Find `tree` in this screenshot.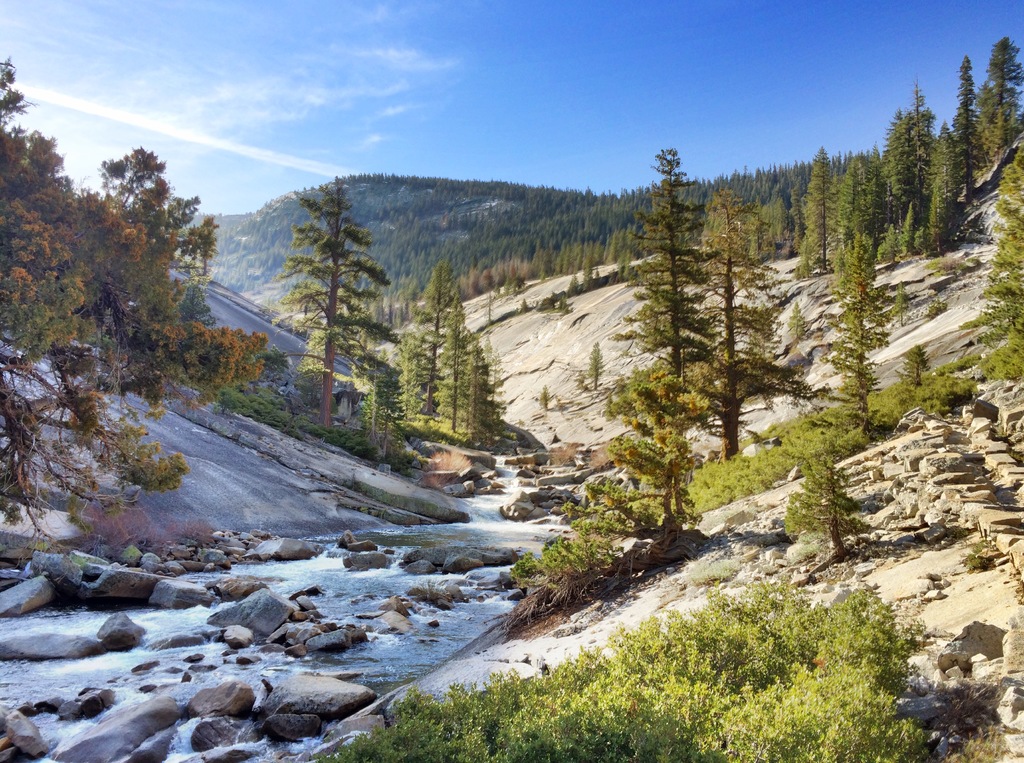
The bounding box for `tree` is crop(838, 116, 899, 273).
